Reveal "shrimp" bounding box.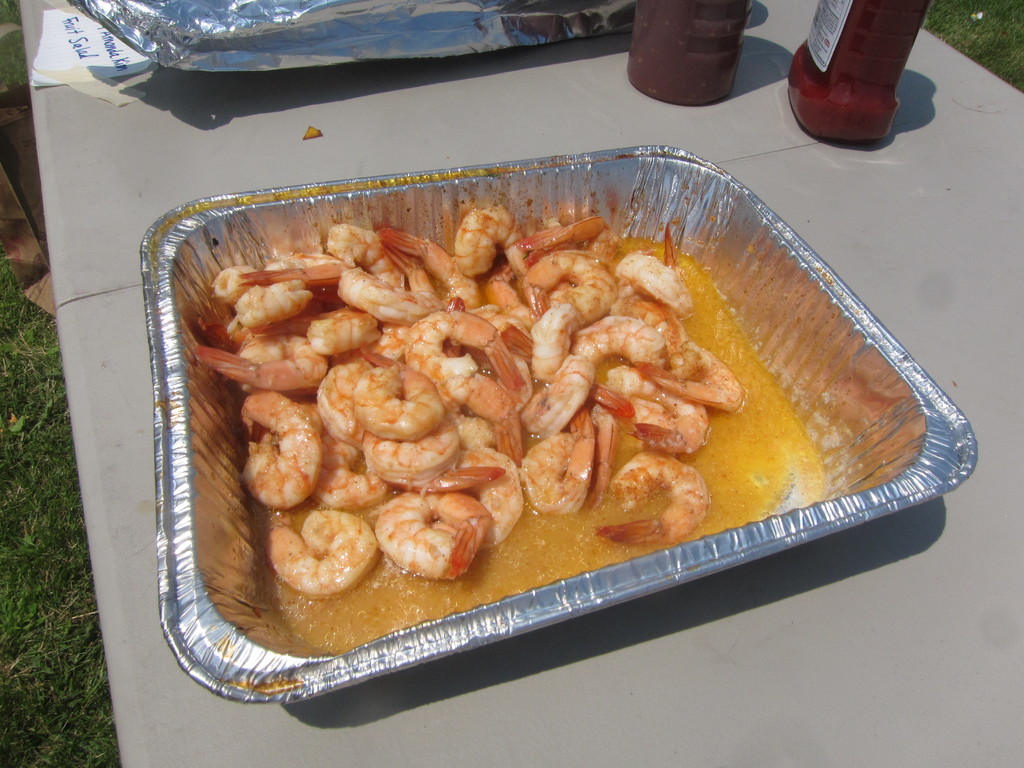
Revealed: (195, 204, 743, 584).
